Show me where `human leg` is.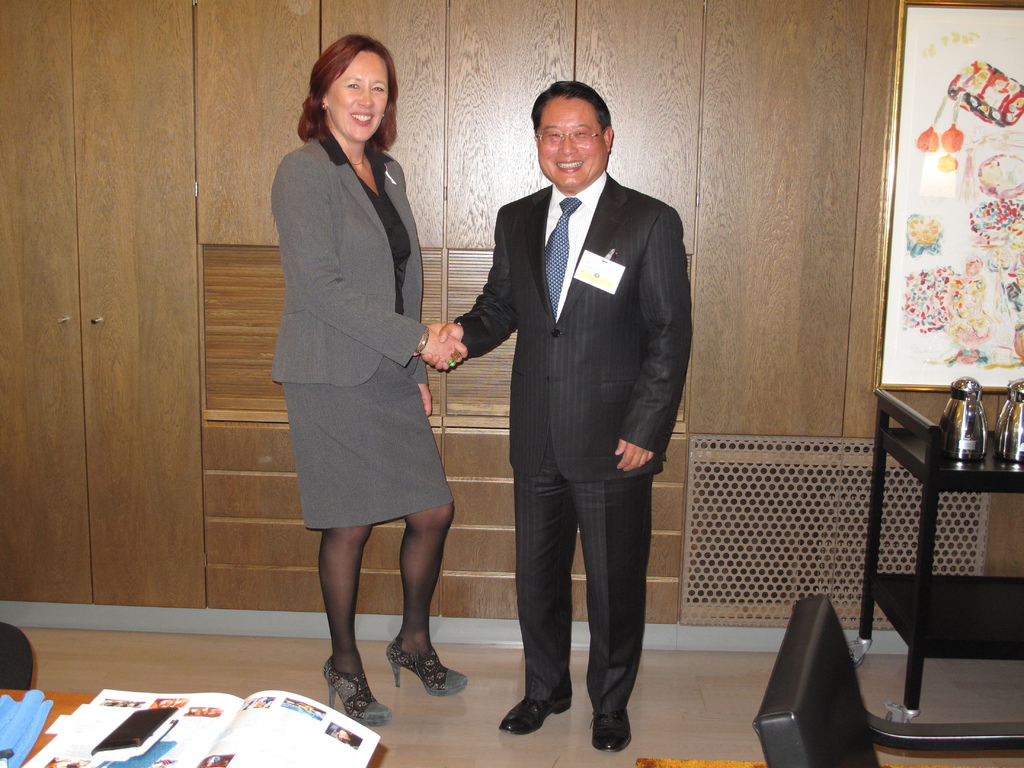
`human leg` is at [x1=572, y1=465, x2=660, y2=746].
